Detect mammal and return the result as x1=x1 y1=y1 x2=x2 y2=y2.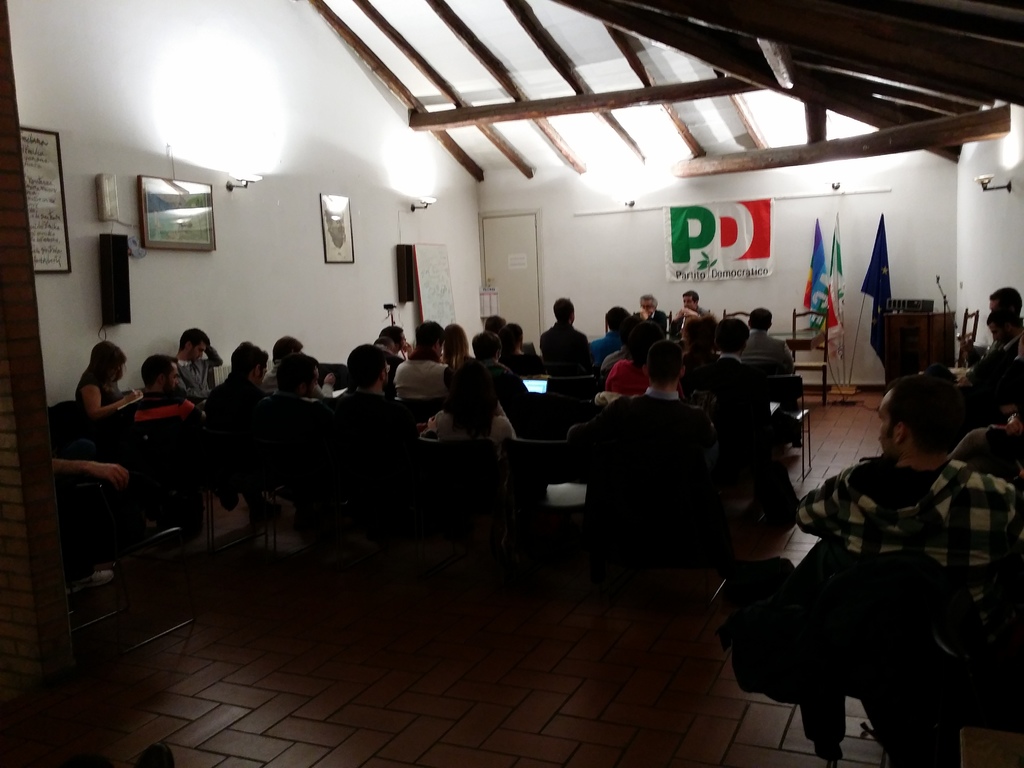
x1=382 y1=324 x2=408 y2=358.
